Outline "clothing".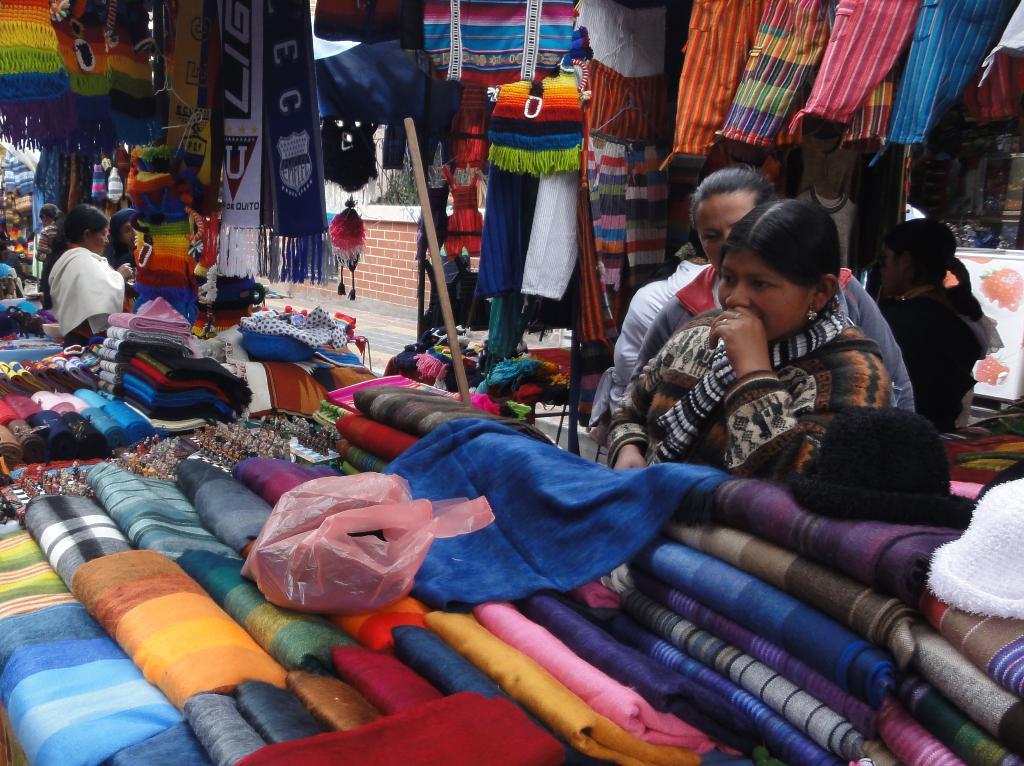
Outline: bbox(614, 256, 716, 414).
